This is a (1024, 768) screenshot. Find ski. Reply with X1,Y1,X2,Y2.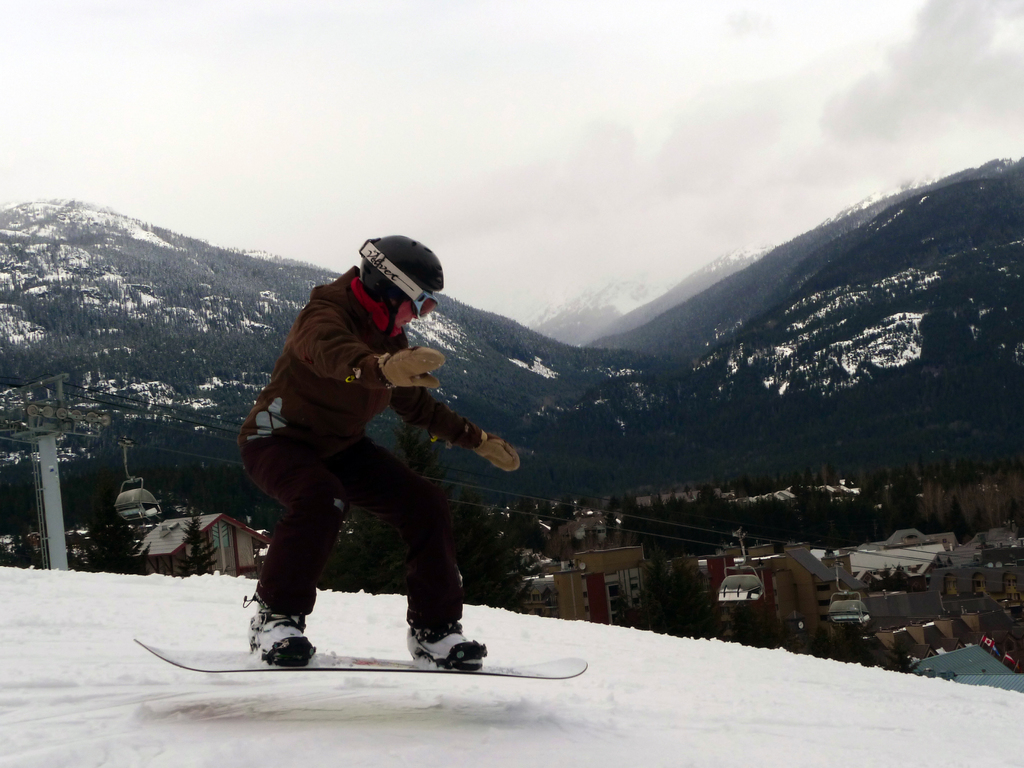
124,634,588,687.
